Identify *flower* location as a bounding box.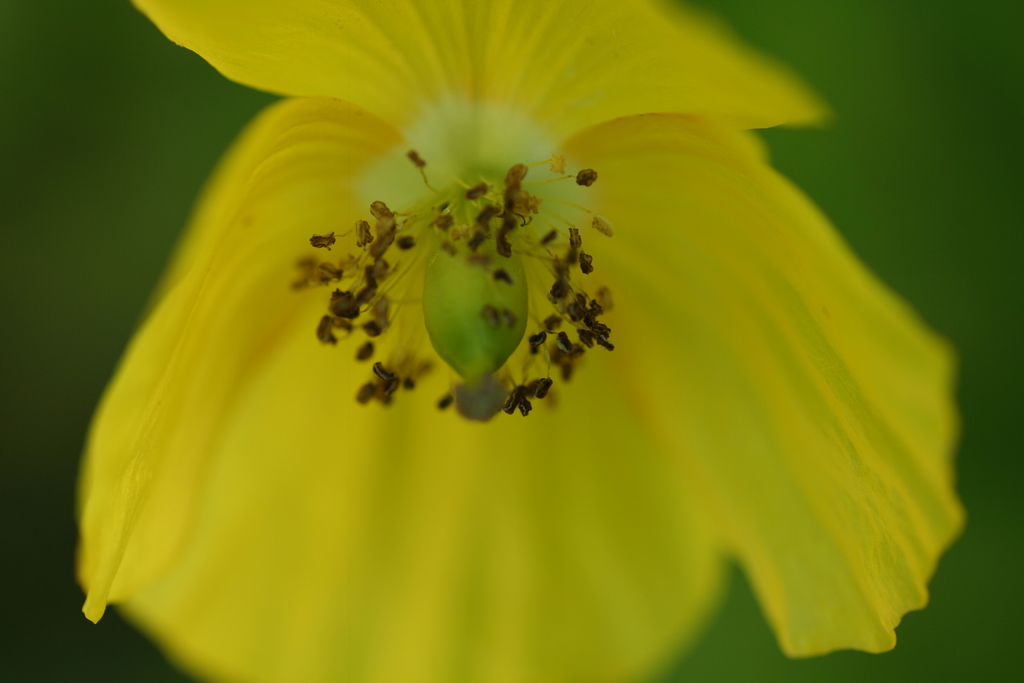
<bbox>52, 0, 941, 679</bbox>.
